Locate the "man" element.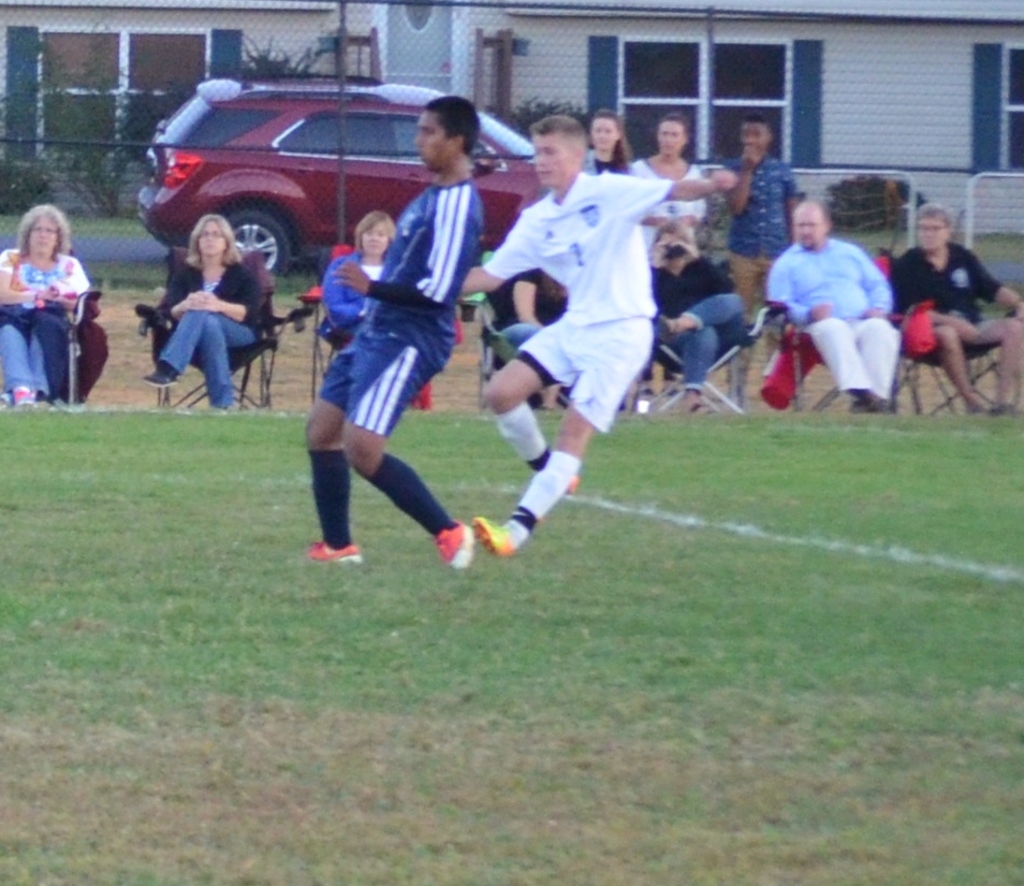
Element bbox: (x1=881, y1=200, x2=1023, y2=421).
